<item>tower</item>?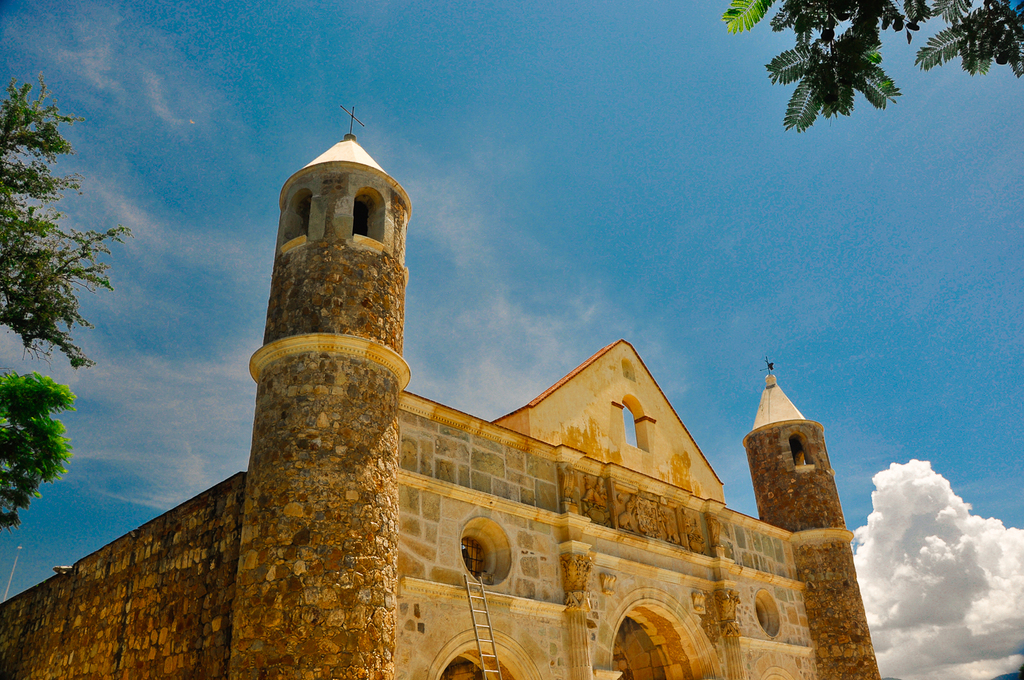
[x1=1, y1=96, x2=887, y2=679]
